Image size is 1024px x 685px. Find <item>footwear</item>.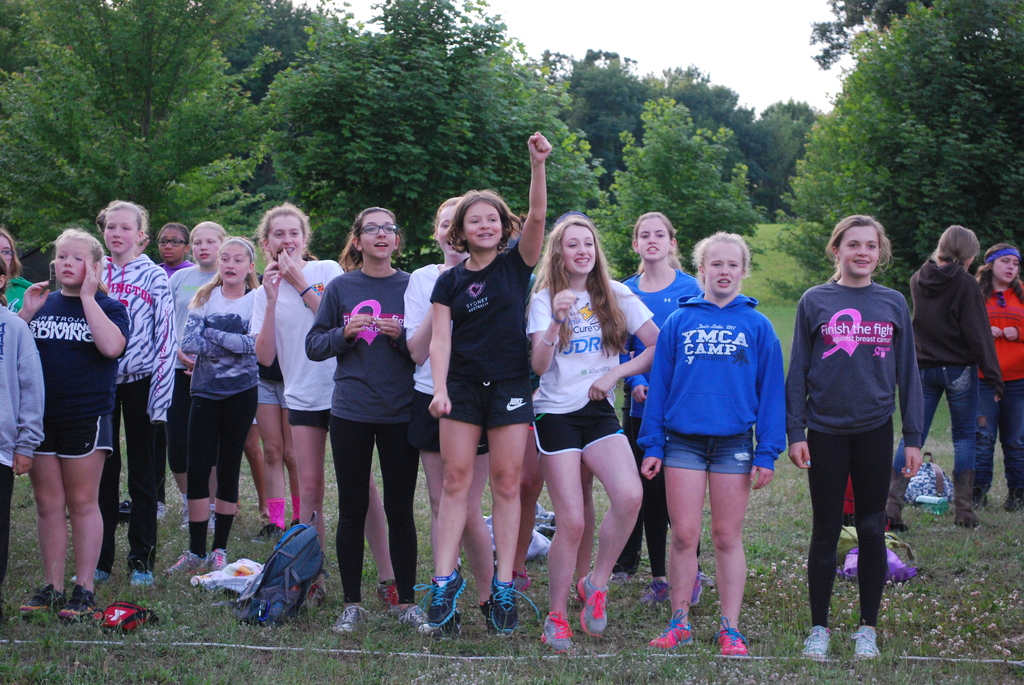
x1=952 y1=468 x2=1002 y2=531.
